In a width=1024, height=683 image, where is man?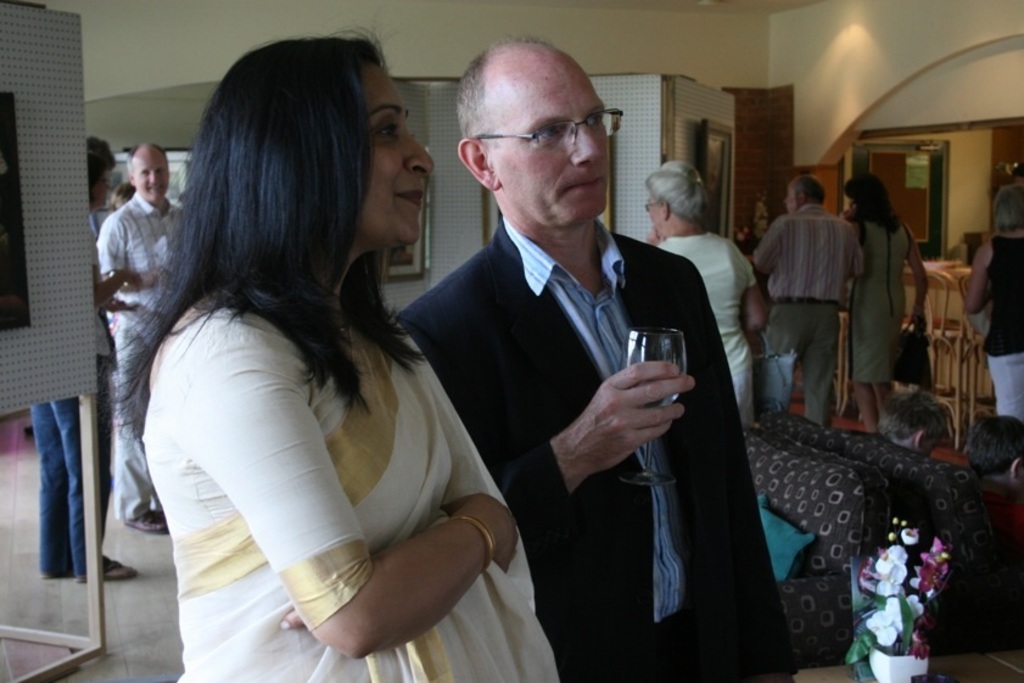
[left=399, top=35, right=805, bottom=682].
